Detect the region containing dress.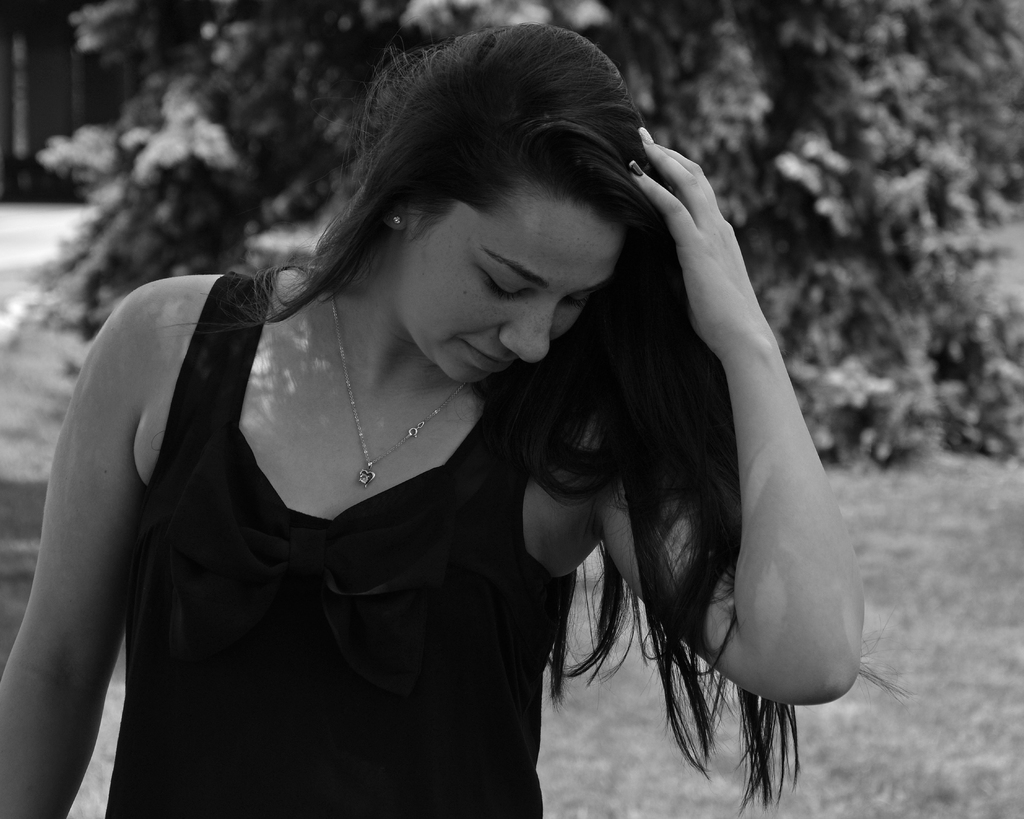
box=[105, 273, 543, 818].
